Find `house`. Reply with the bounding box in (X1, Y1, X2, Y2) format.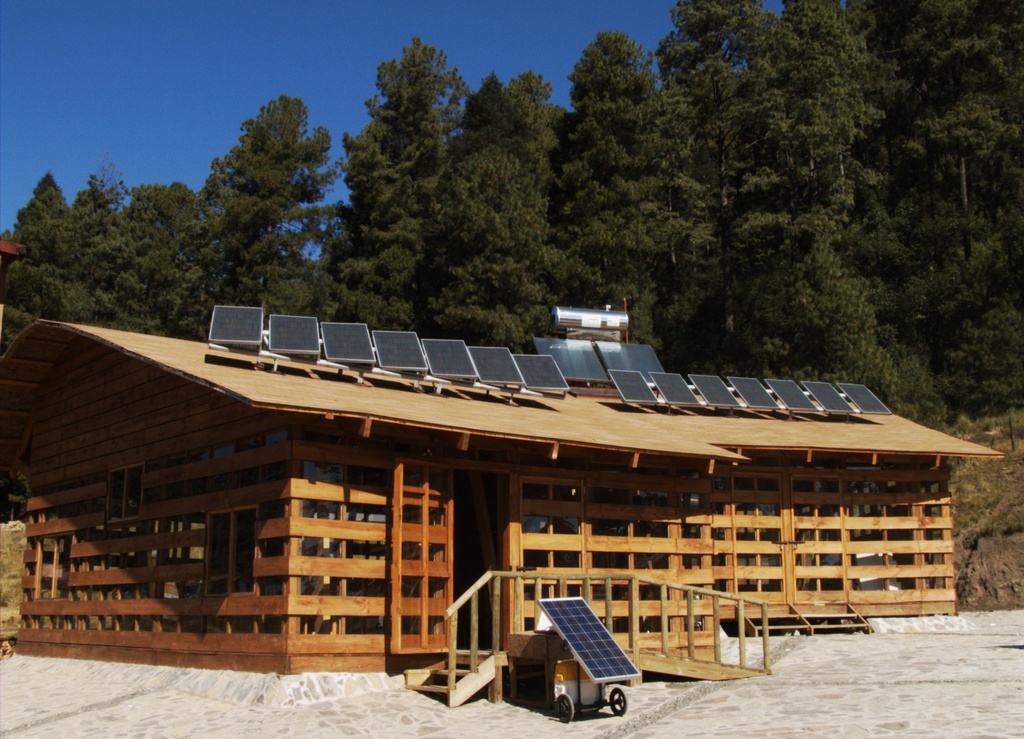
(0, 301, 1008, 706).
